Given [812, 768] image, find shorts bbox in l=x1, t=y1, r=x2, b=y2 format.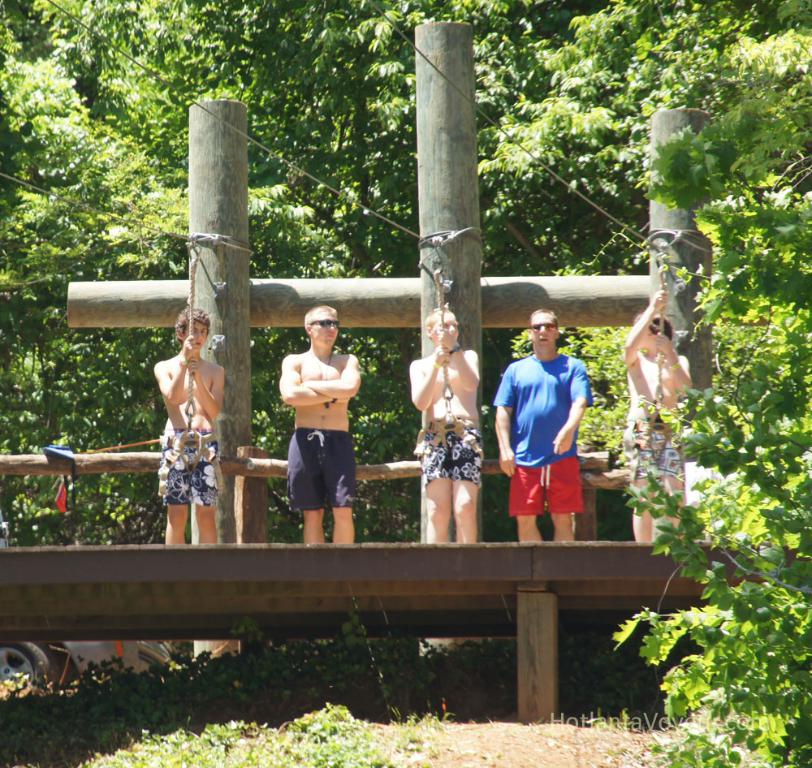
l=623, t=434, r=685, b=480.
